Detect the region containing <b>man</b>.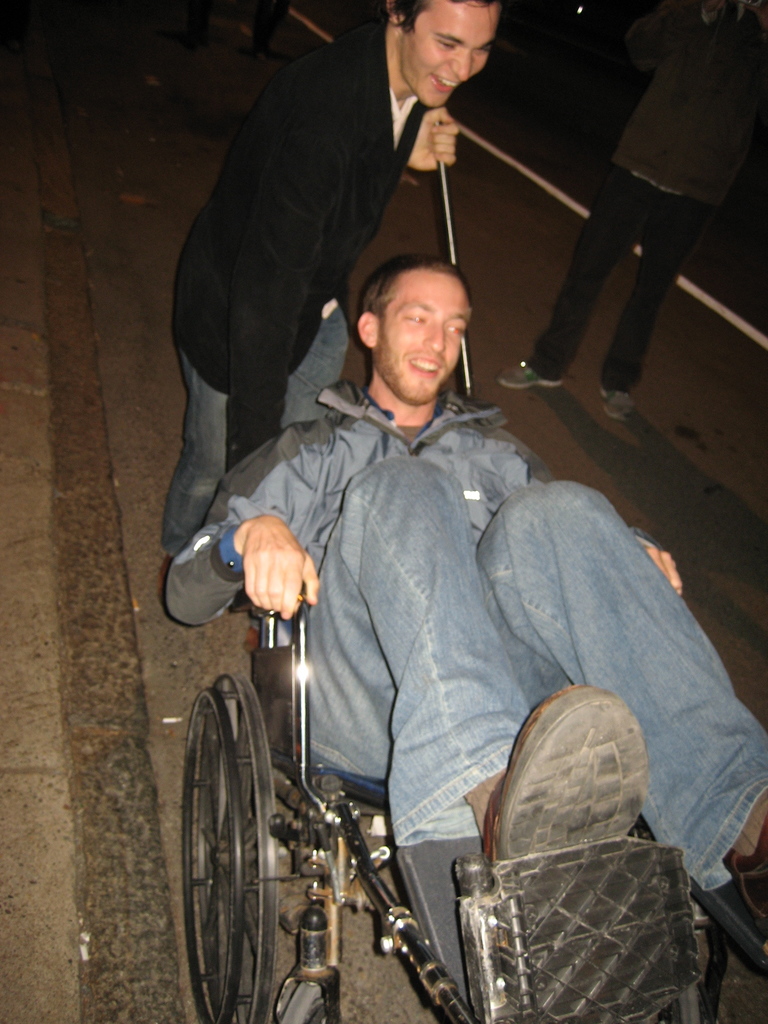
rect(159, 0, 499, 540).
